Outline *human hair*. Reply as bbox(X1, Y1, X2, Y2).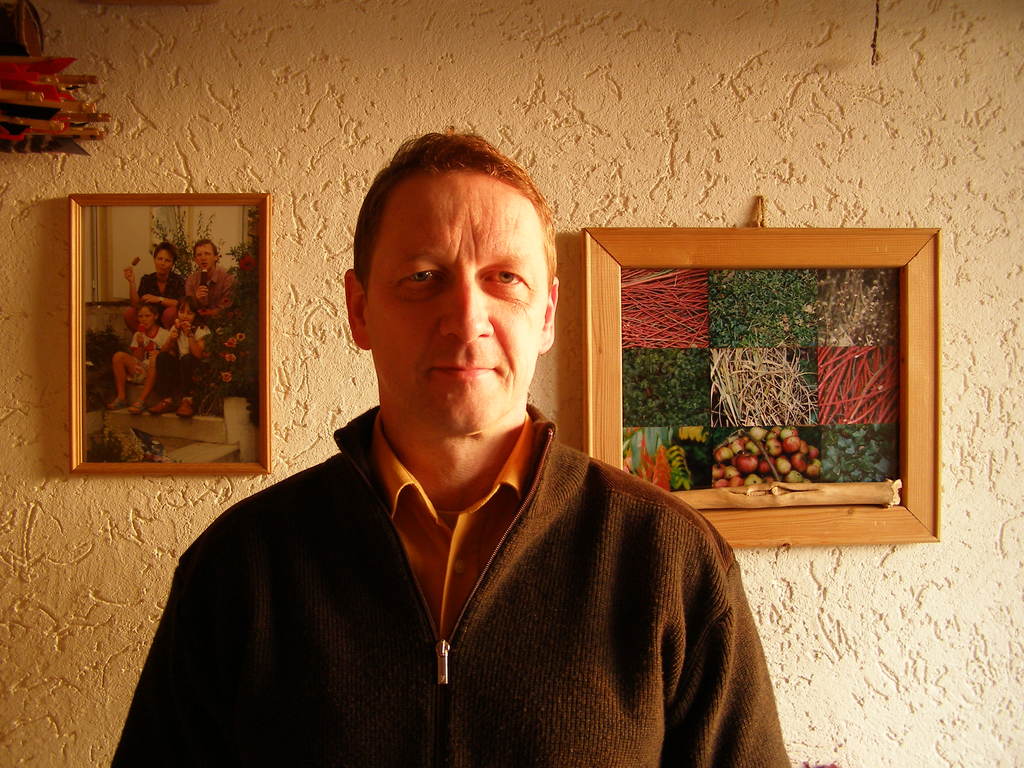
bbox(177, 295, 205, 336).
